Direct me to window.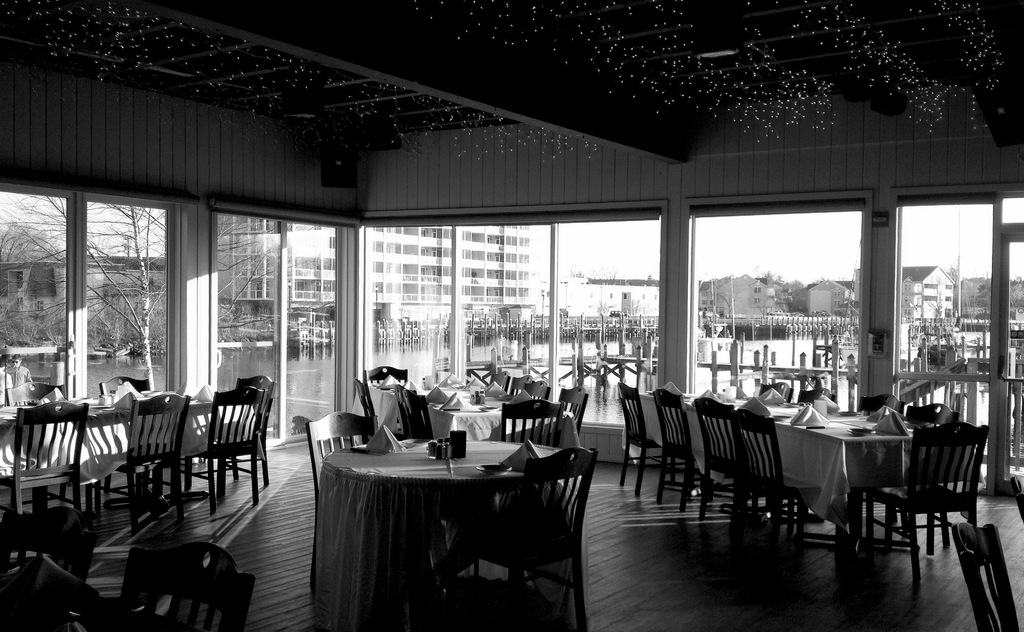
Direction: bbox=[904, 307, 913, 318].
